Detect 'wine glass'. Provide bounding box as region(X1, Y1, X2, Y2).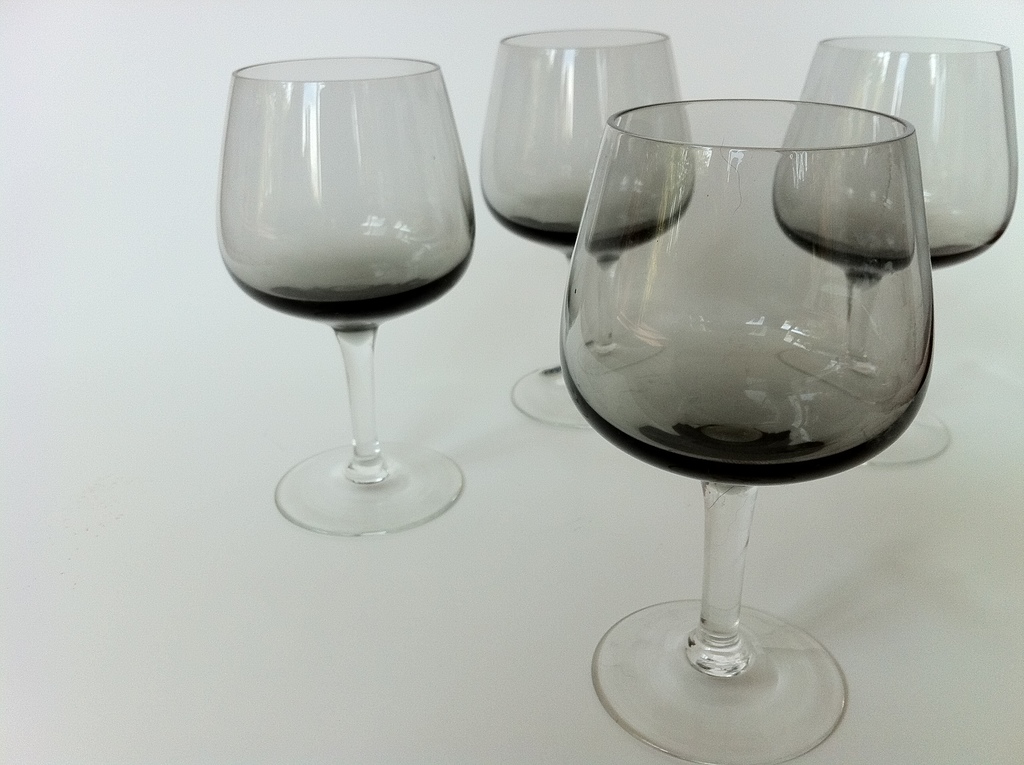
region(478, 32, 698, 435).
